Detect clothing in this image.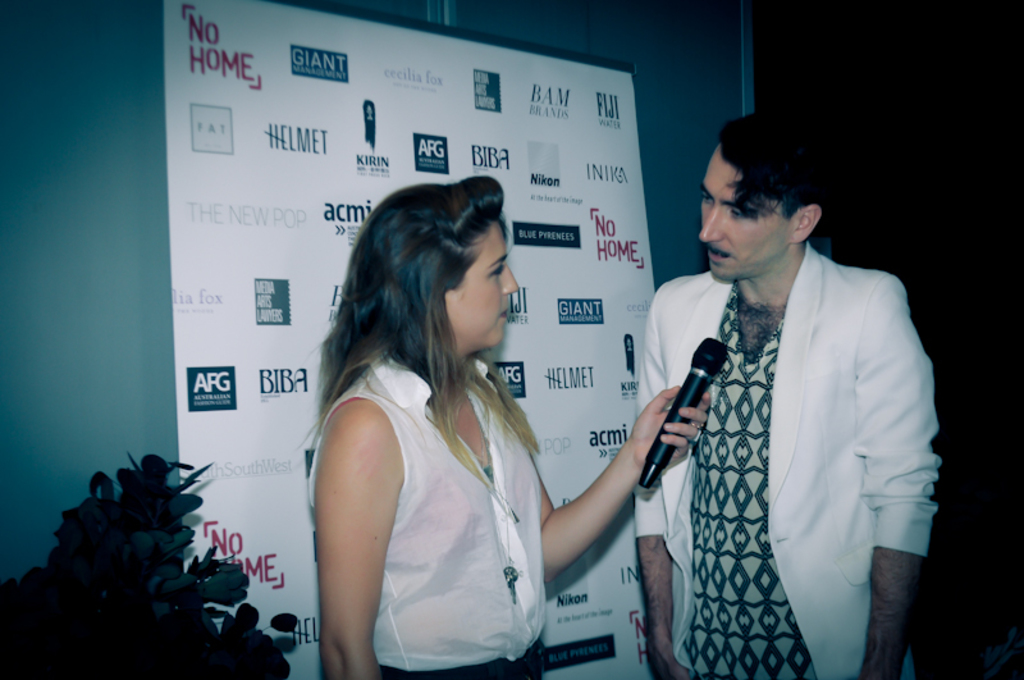
Detection: region(645, 215, 941, 679).
